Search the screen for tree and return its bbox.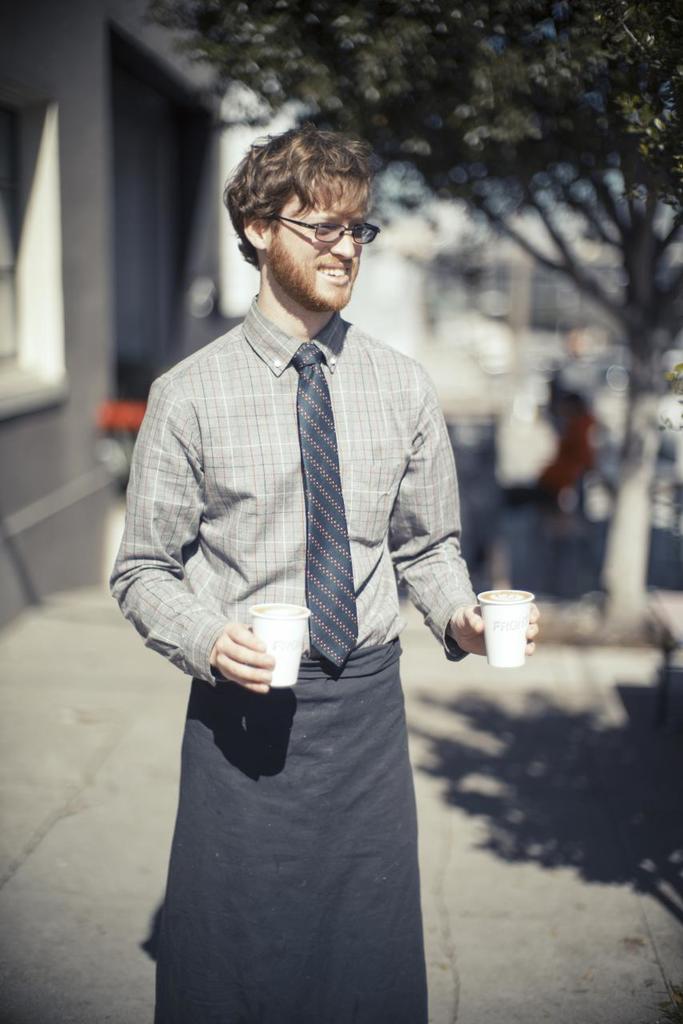
Found: Rect(160, 4, 682, 634).
